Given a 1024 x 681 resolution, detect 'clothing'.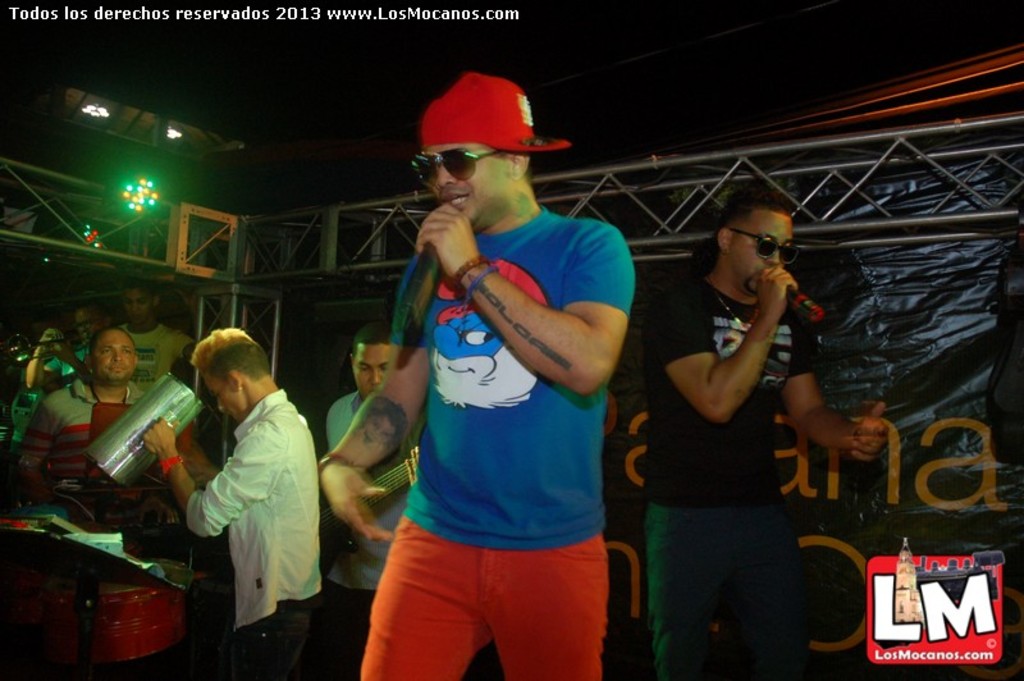
box(22, 369, 147, 484).
